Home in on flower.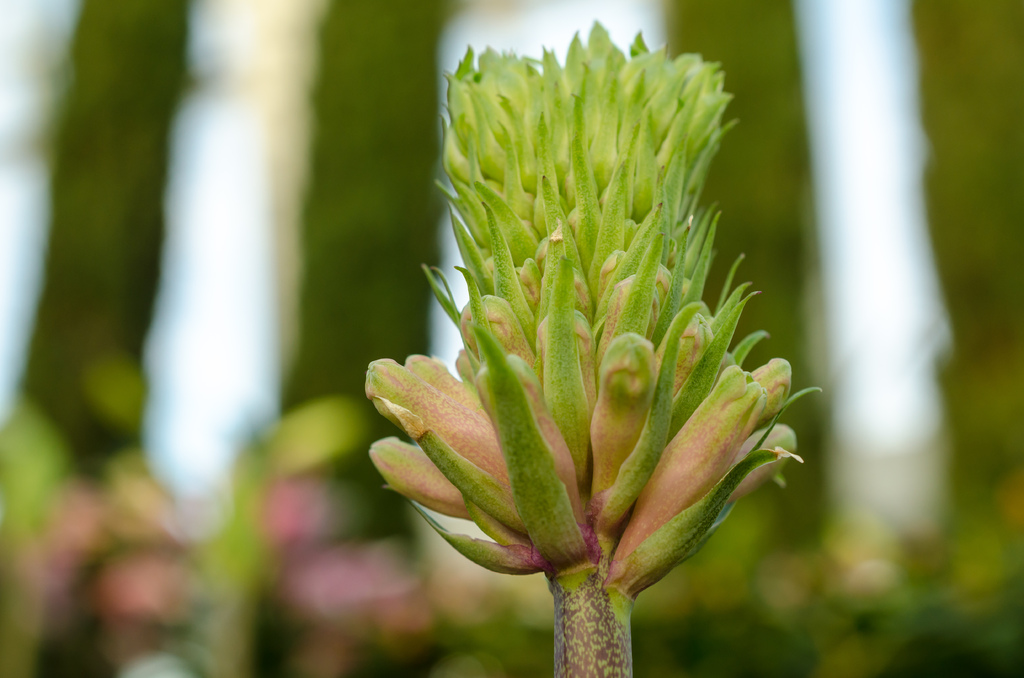
Homed in at (x1=401, y1=34, x2=798, y2=630).
